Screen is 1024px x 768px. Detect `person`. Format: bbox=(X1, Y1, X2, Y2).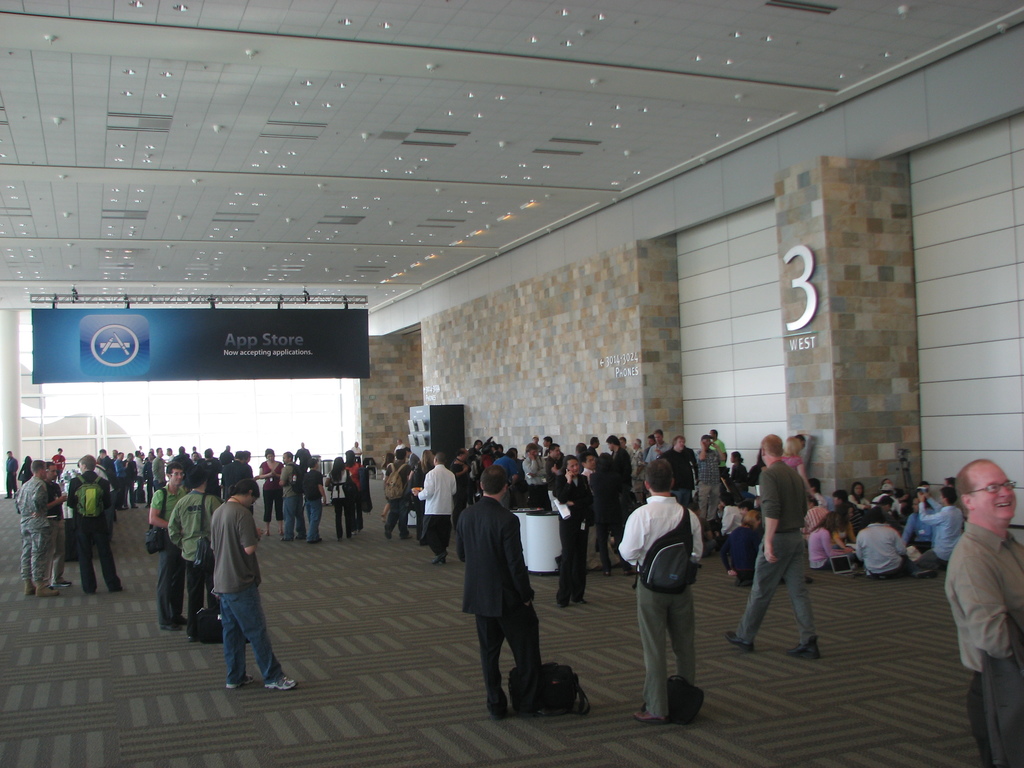
bbox=(645, 428, 668, 466).
